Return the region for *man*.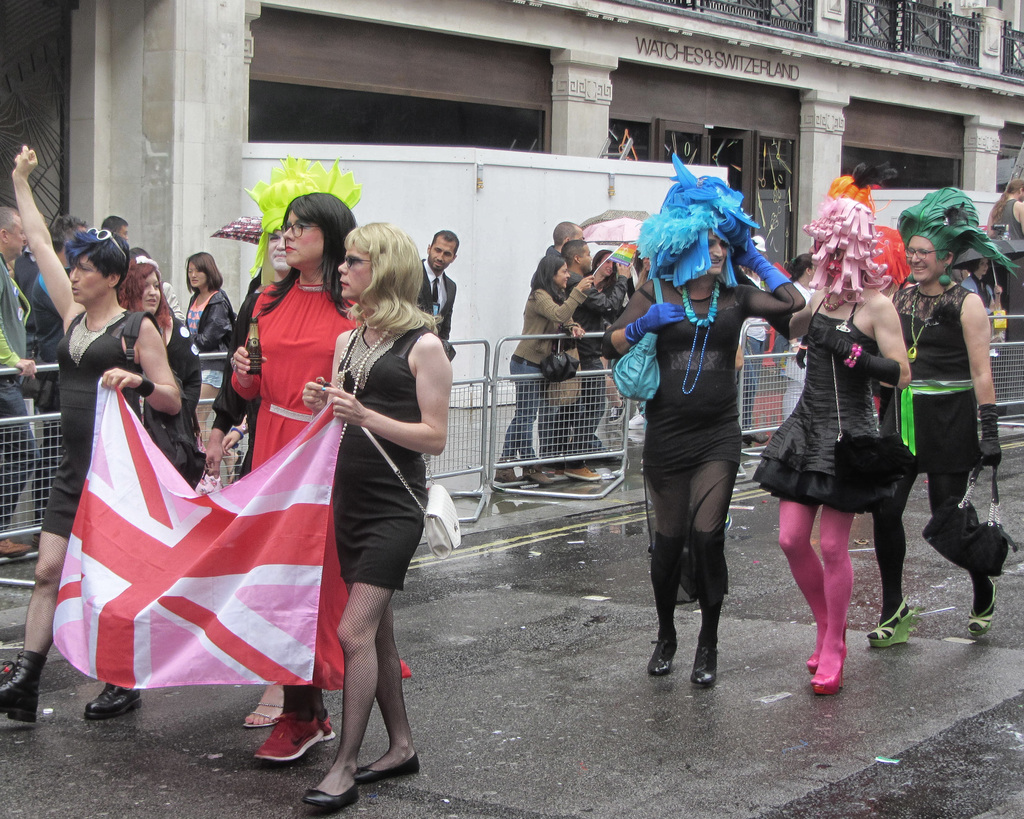
l=418, t=227, r=462, b=361.
